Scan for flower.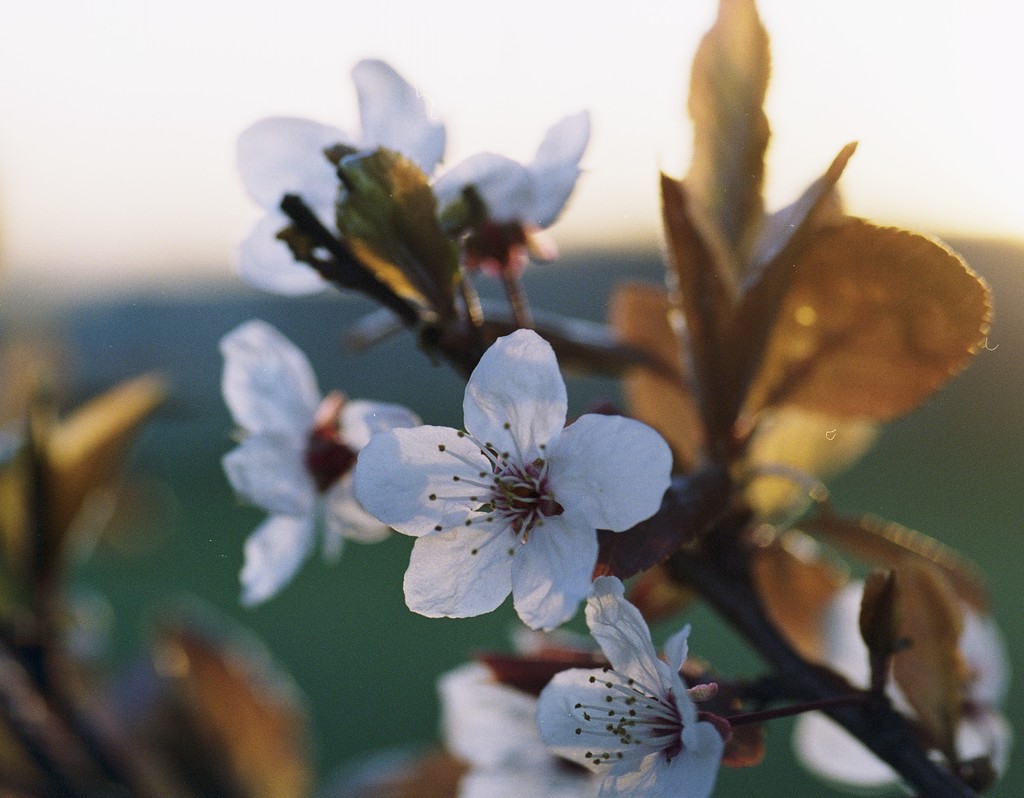
Scan result: (432, 106, 591, 234).
